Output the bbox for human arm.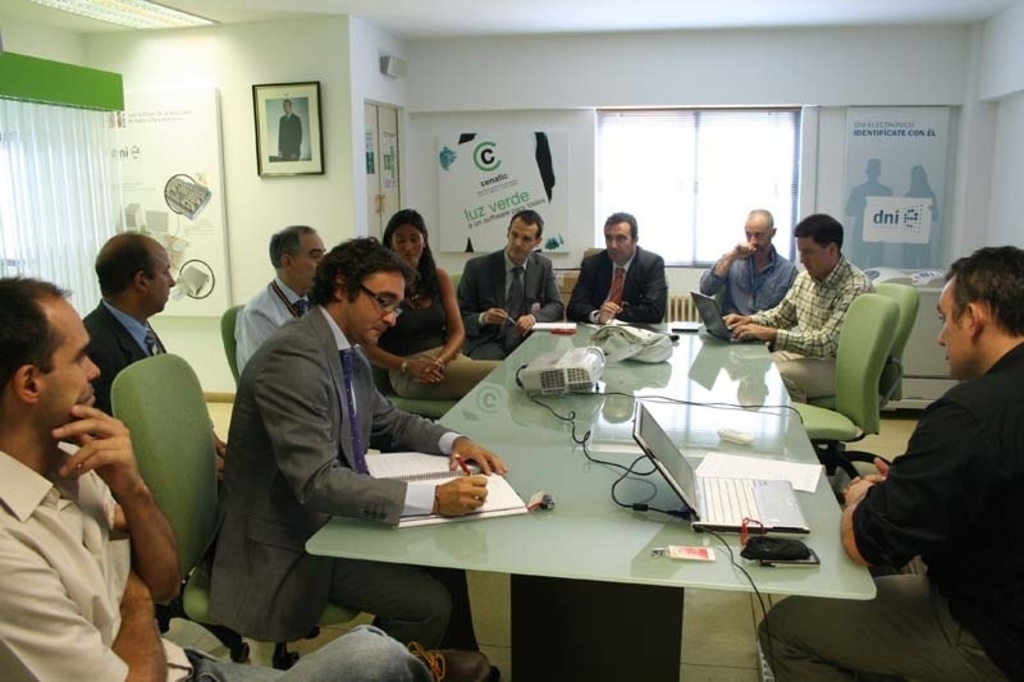
bbox=(362, 344, 445, 375).
